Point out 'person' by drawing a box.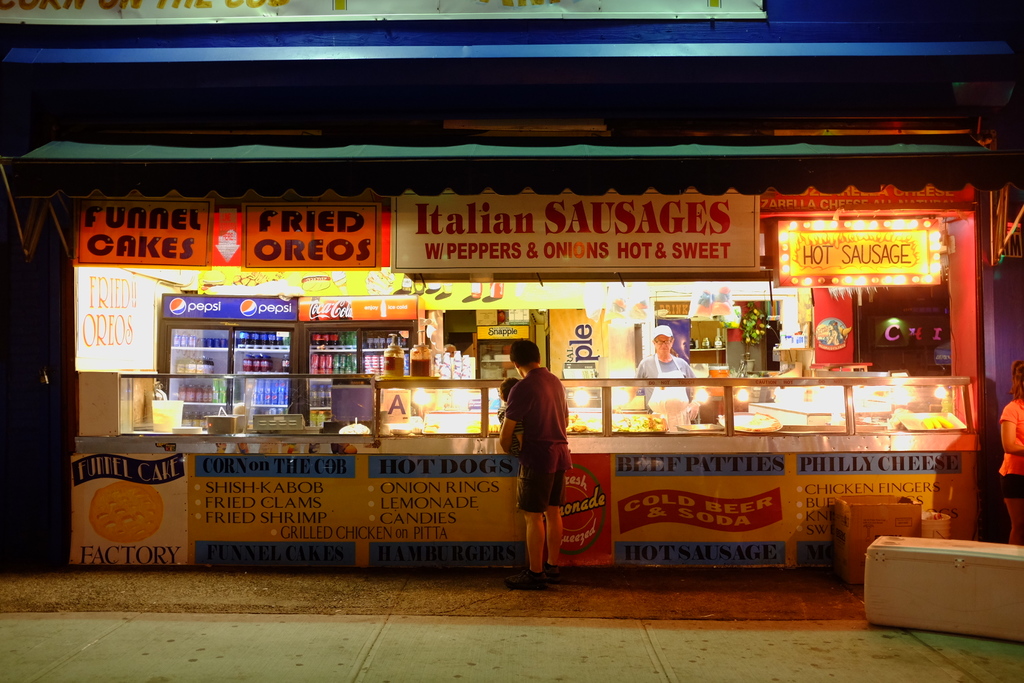
{"left": 611, "top": 325, "right": 705, "bottom": 427}.
